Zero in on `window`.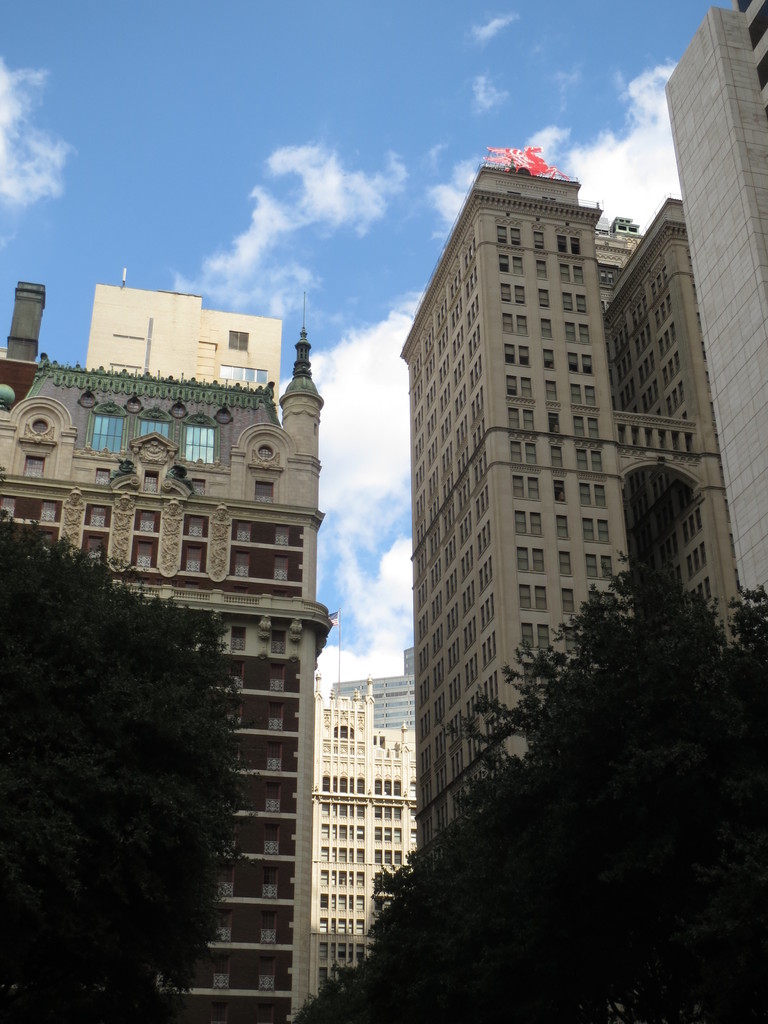
Zeroed in: <region>508, 406, 520, 427</region>.
